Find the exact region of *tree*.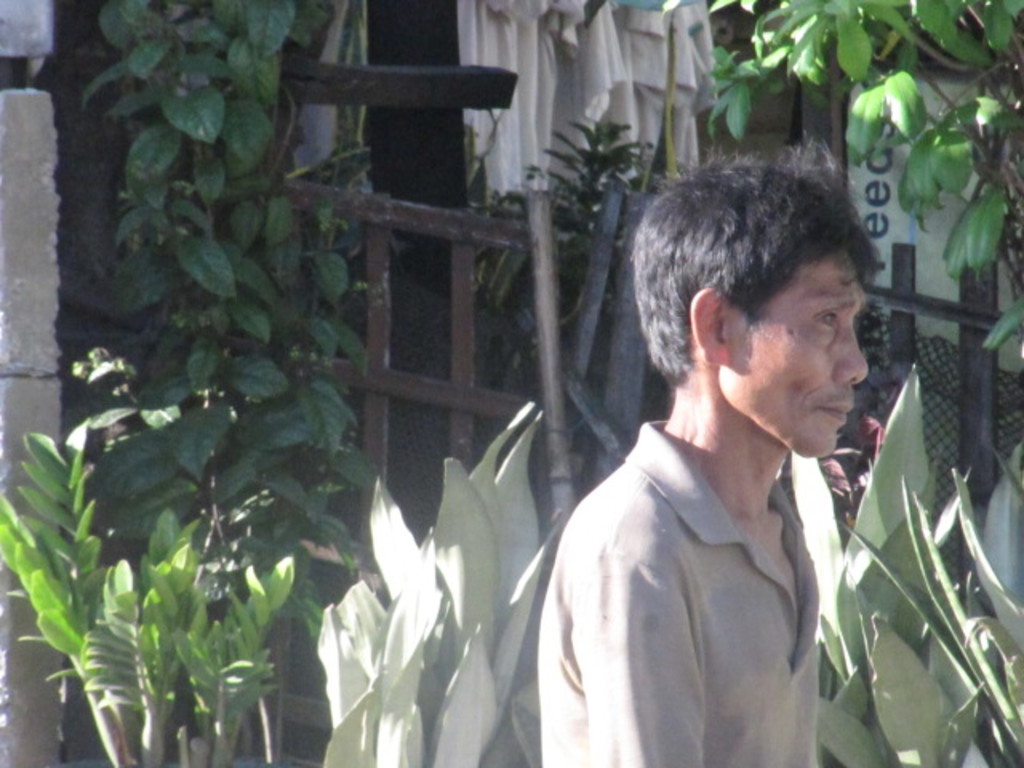
Exact region: bbox=[627, 0, 1022, 400].
